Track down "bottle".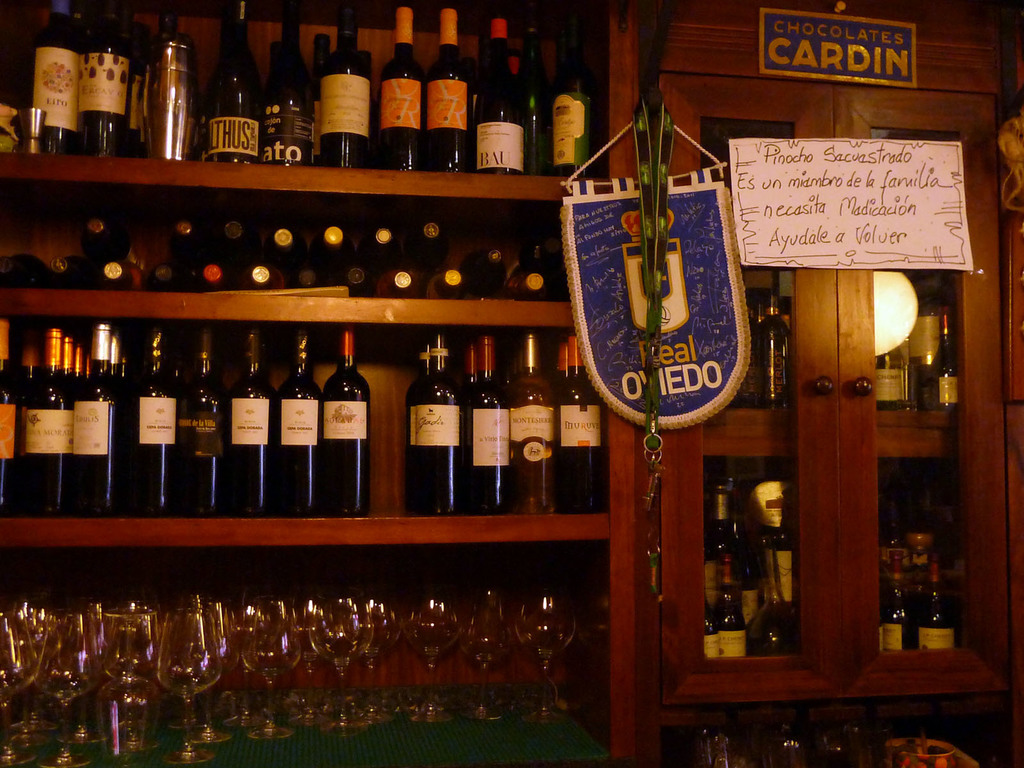
Tracked to bbox=(417, 0, 478, 175).
